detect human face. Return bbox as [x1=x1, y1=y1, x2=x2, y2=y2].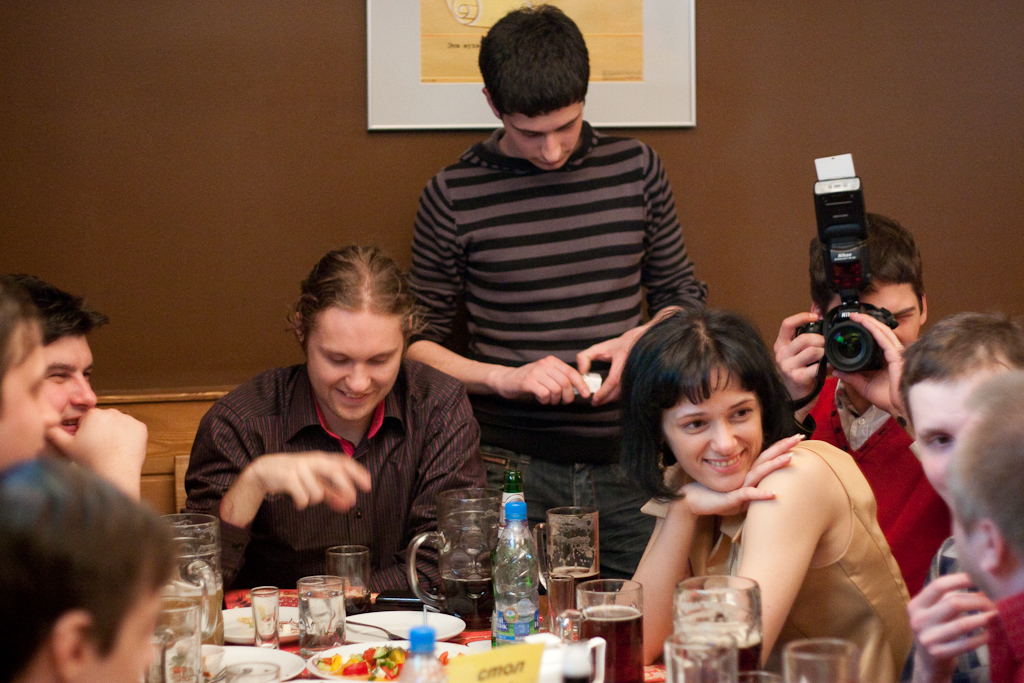
[x1=655, y1=377, x2=768, y2=489].
